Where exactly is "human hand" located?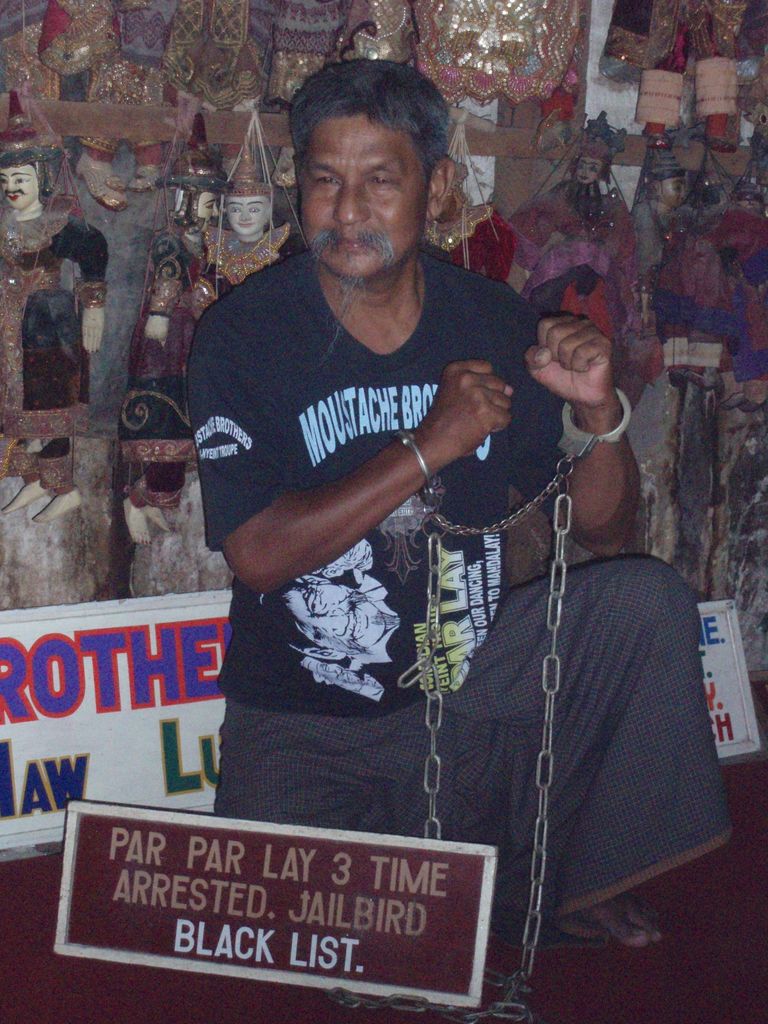
Its bounding box is <bbox>425, 353, 529, 450</bbox>.
